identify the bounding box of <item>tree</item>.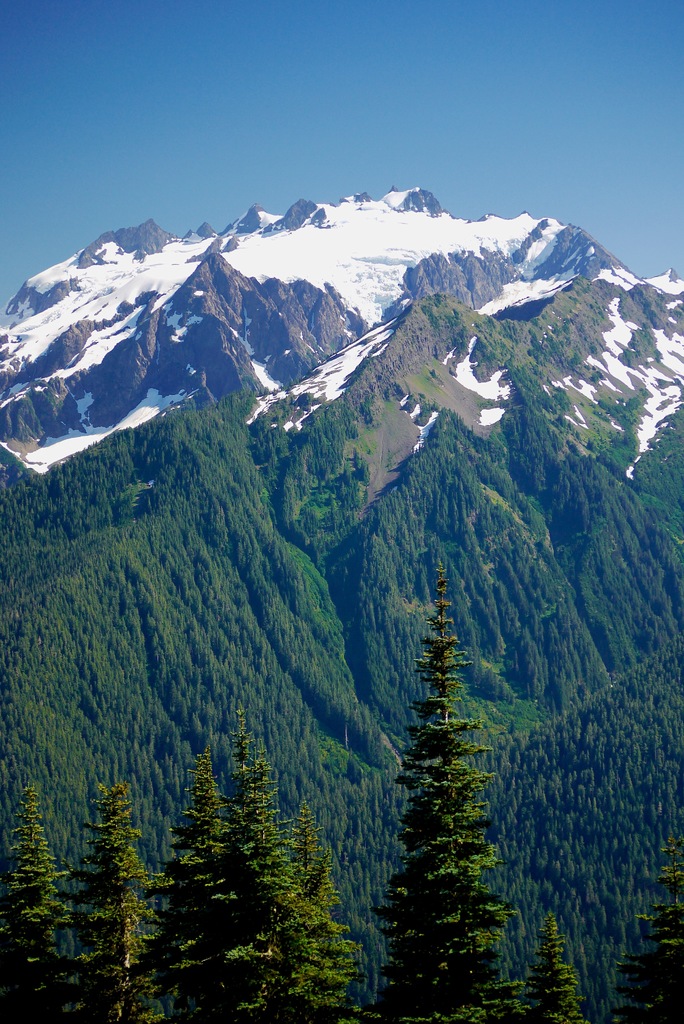
detection(516, 829, 683, 1023).
